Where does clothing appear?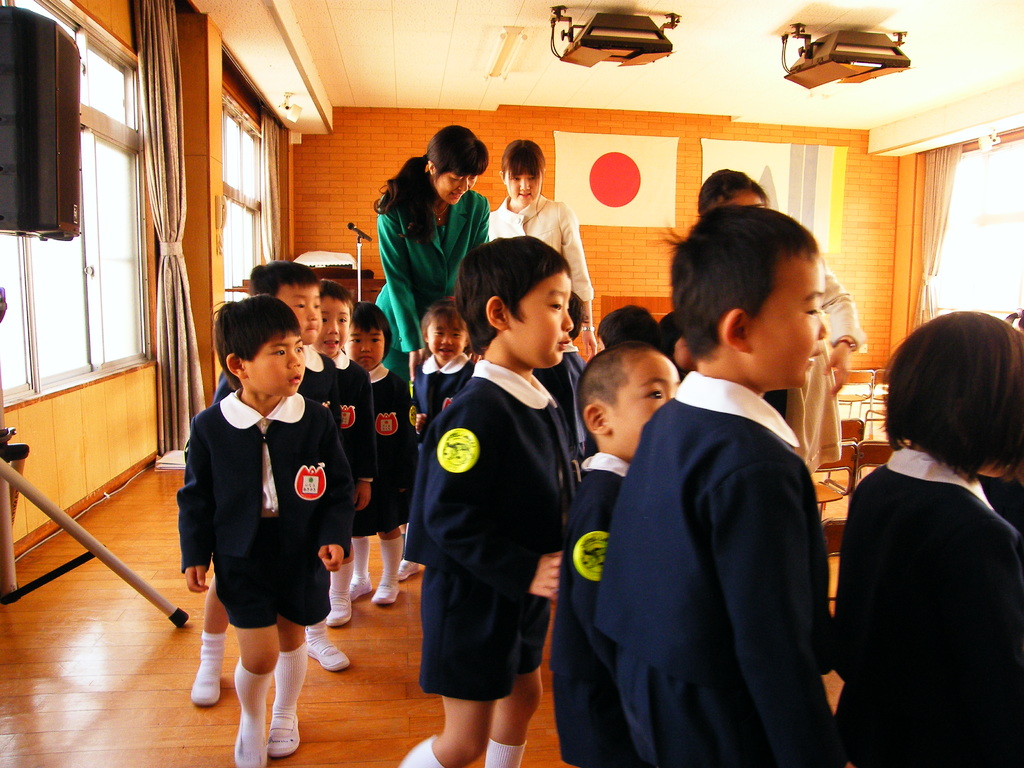
Appears at pyautogui.locateOnScreen(762, 262, 863, 471).
